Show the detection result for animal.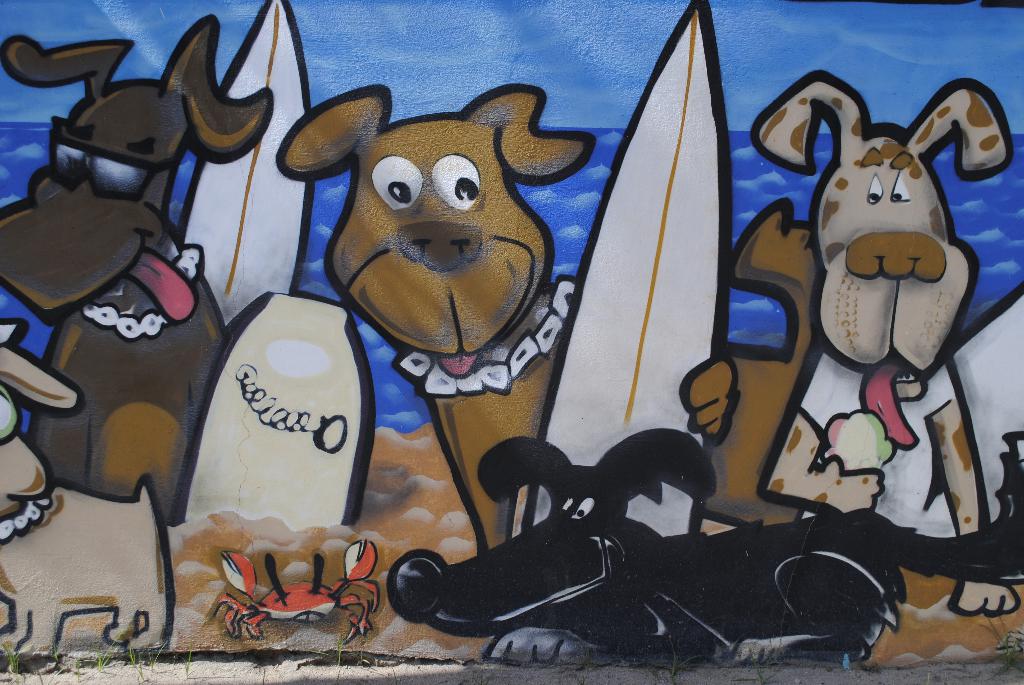
region(214, 538, 380, 645).
